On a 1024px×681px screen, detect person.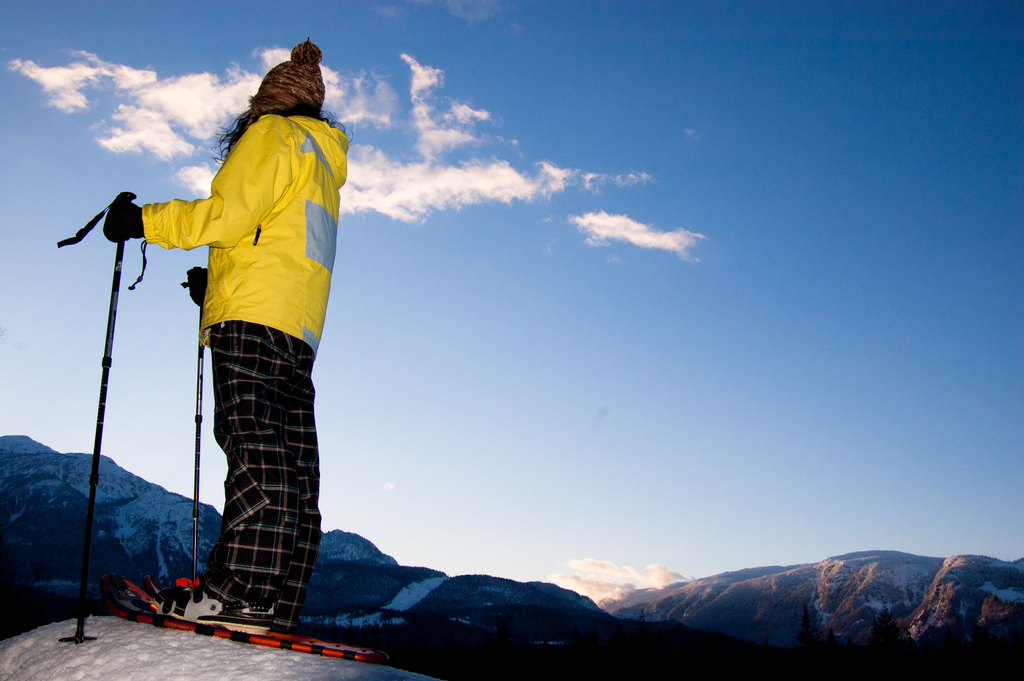
98, 36, 346, 640.
